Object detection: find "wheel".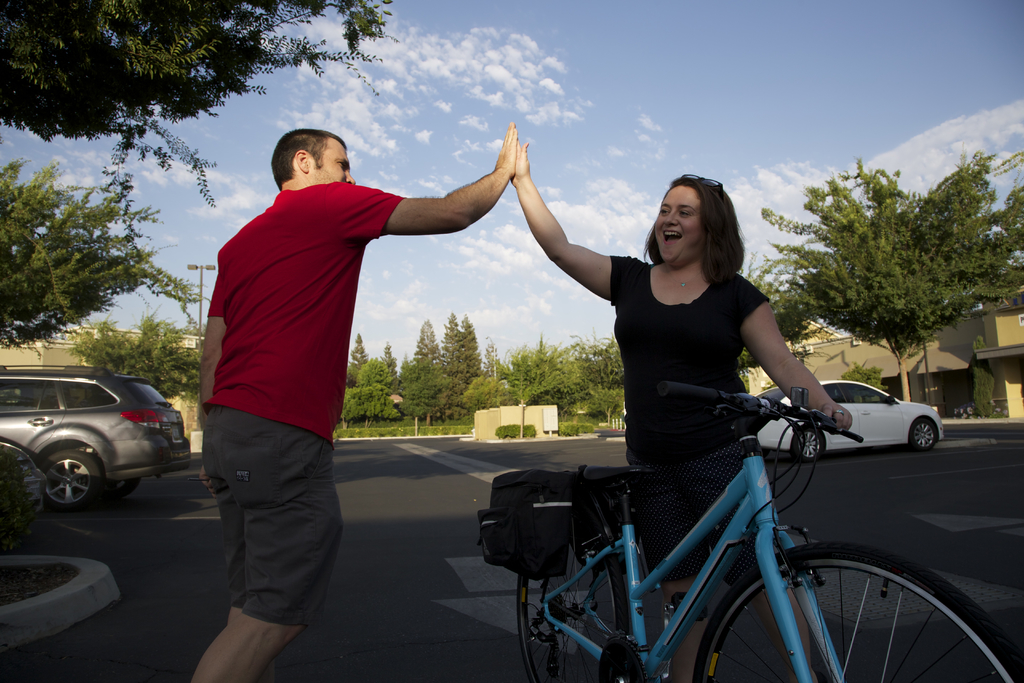
797/431/822/462.
